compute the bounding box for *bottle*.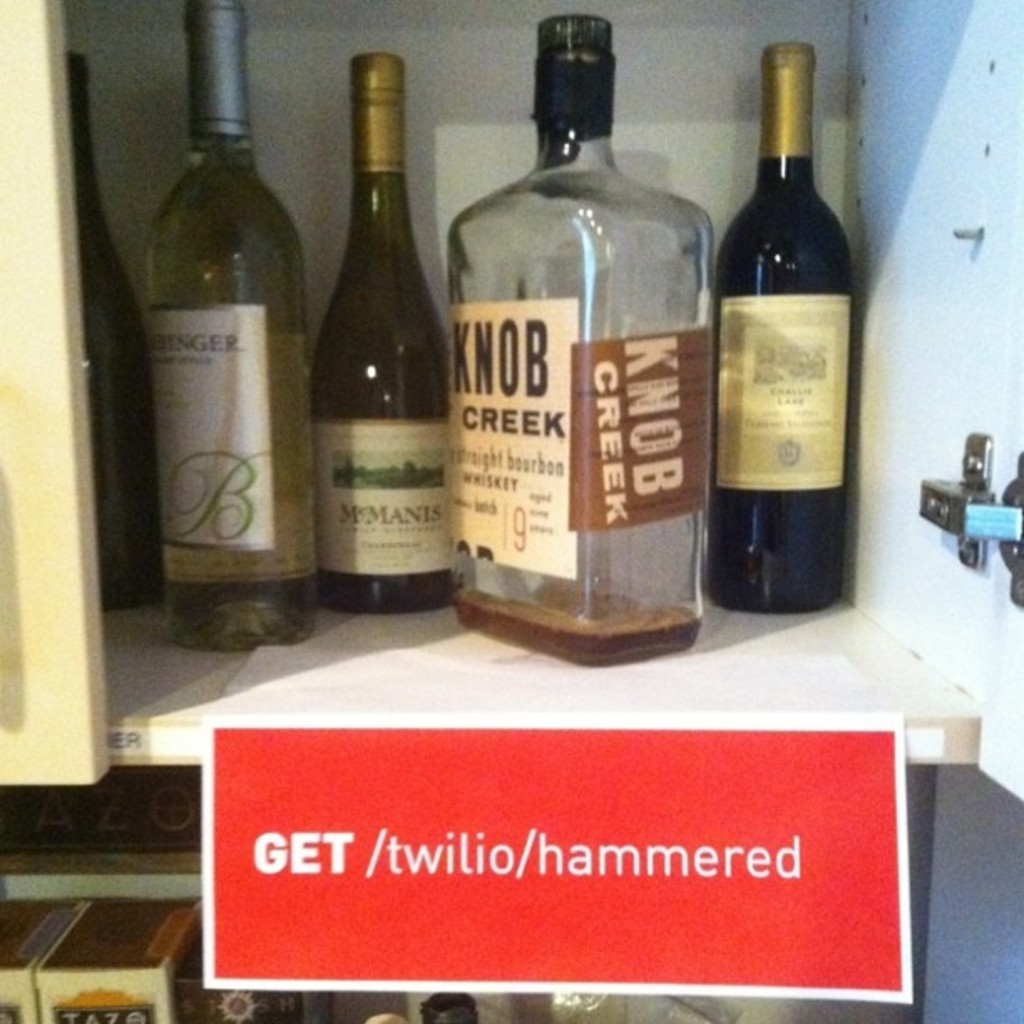
<region>711, 38, 852, 614</region>.
